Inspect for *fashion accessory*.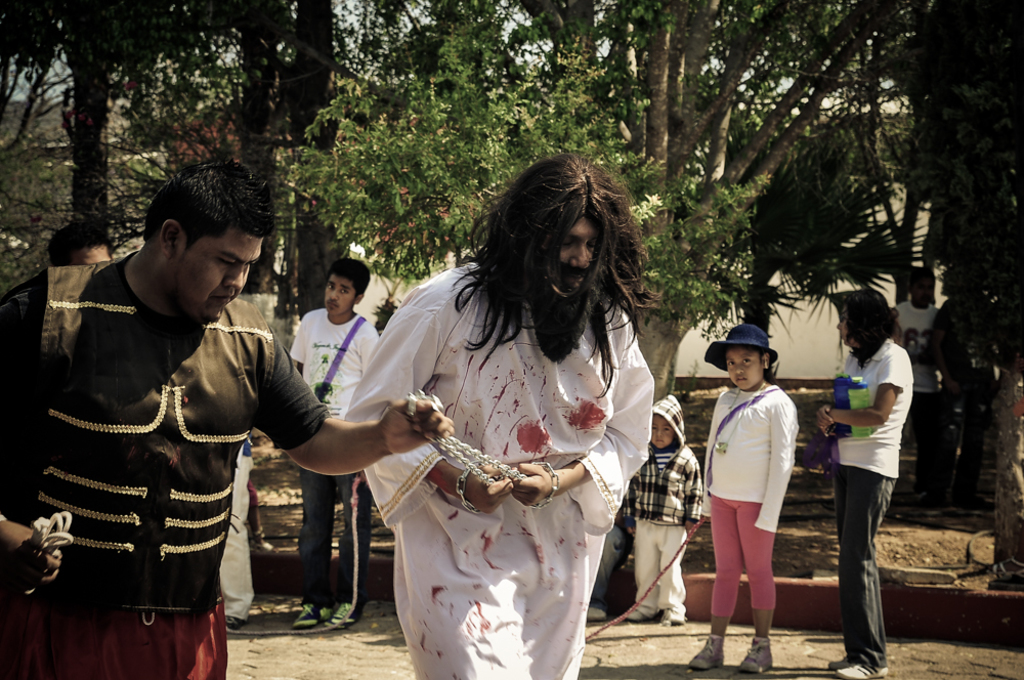
Inspection: 714,387,768,452.
